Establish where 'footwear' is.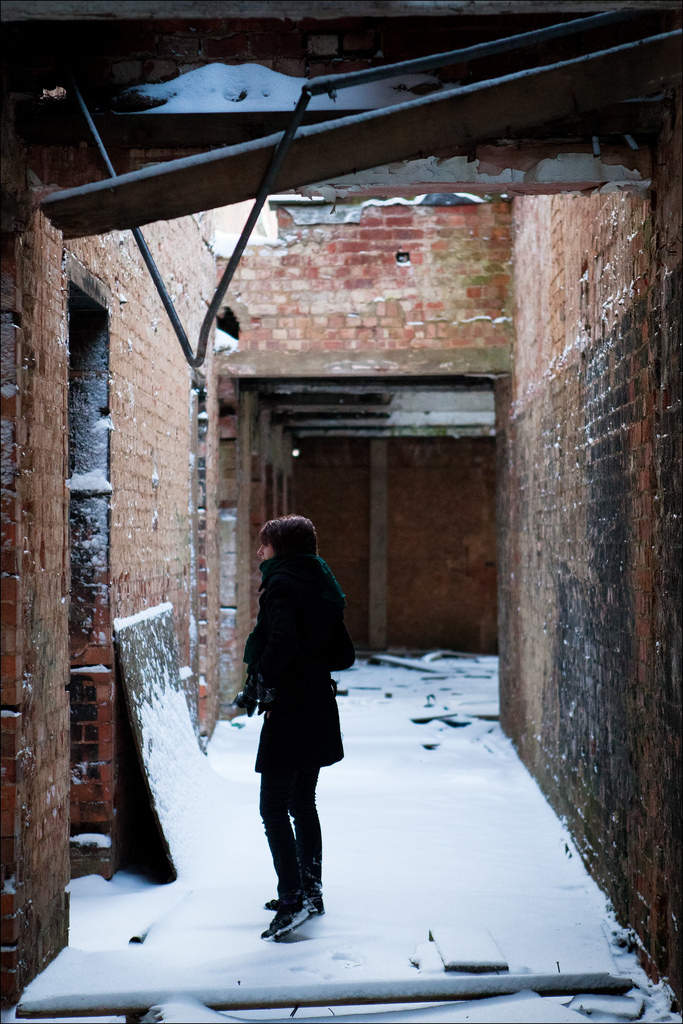
Established at 262:899:313:938.
